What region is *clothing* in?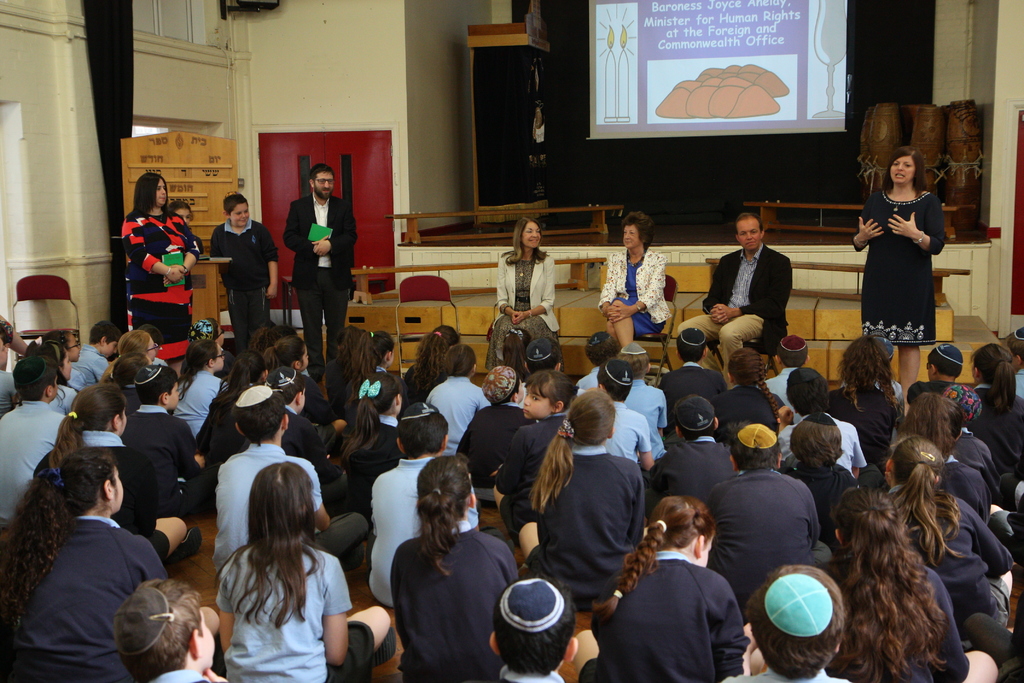
[486, 248, 569, 372].
